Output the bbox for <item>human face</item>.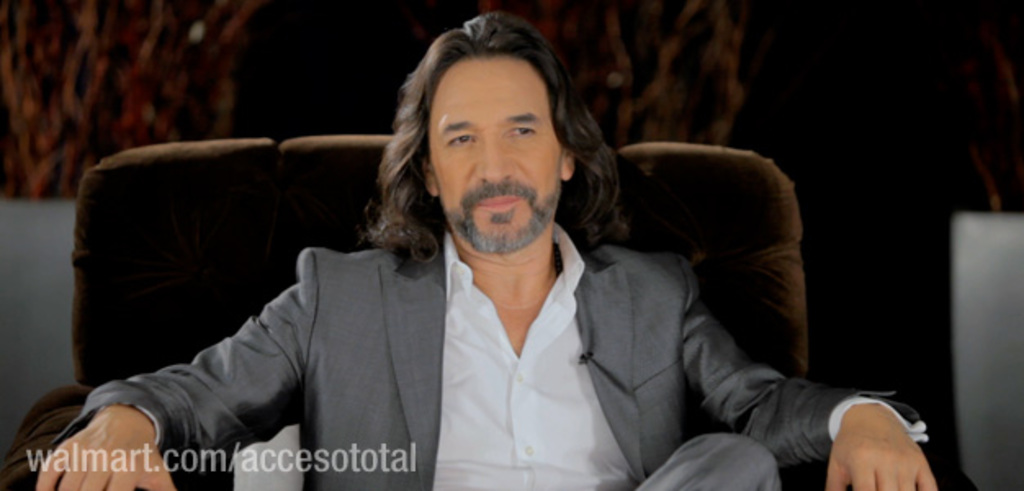
427:51:559:247.
